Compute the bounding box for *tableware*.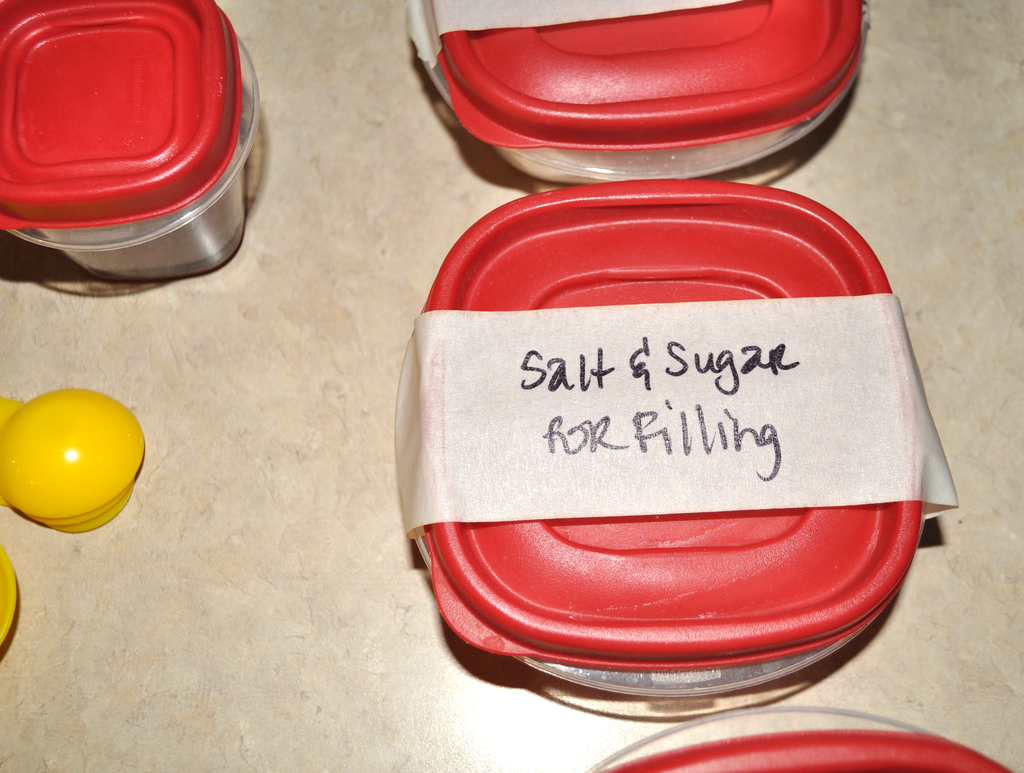
region(583, 702, 1017, 772).
